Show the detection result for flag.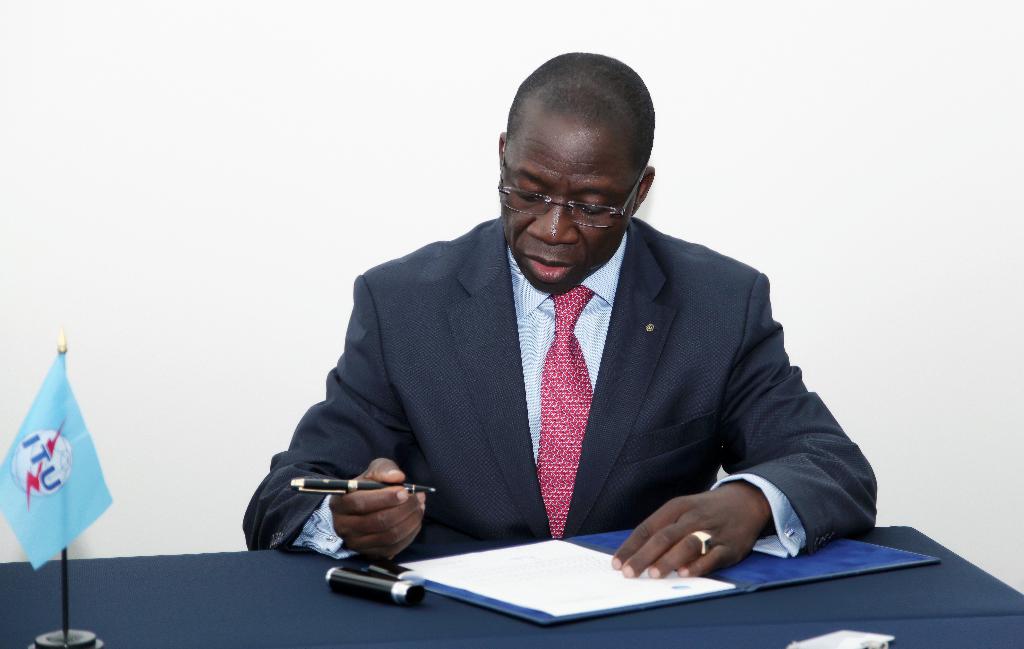
6:326:111:598.
